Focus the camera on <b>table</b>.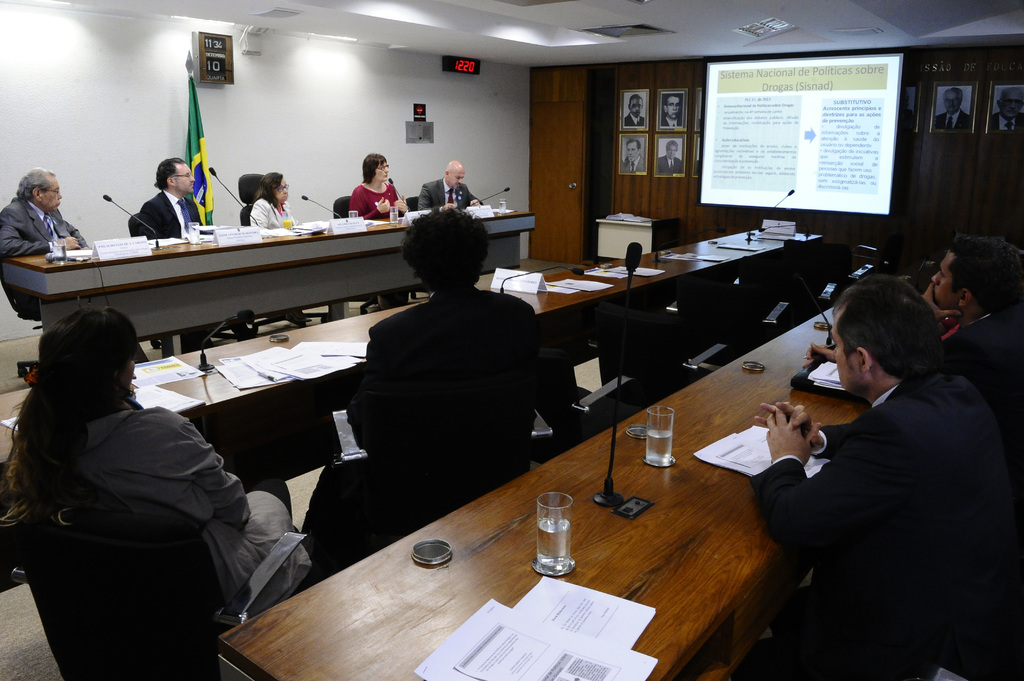
Focus region: bbox=(0, 193, 532, 361).
